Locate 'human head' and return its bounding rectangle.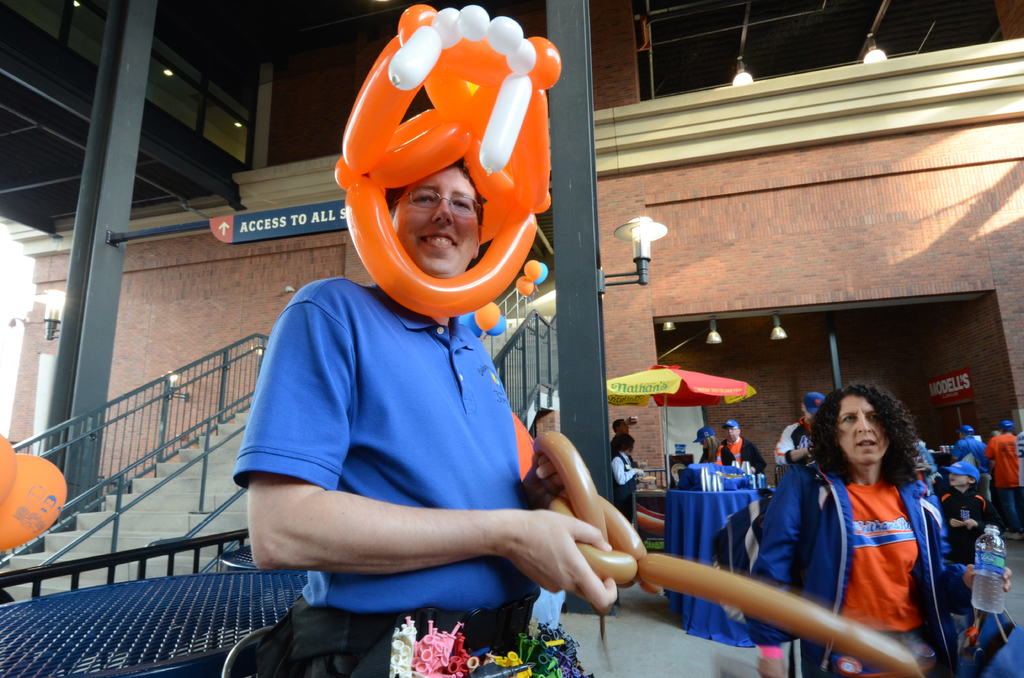
387/159/481/278.
